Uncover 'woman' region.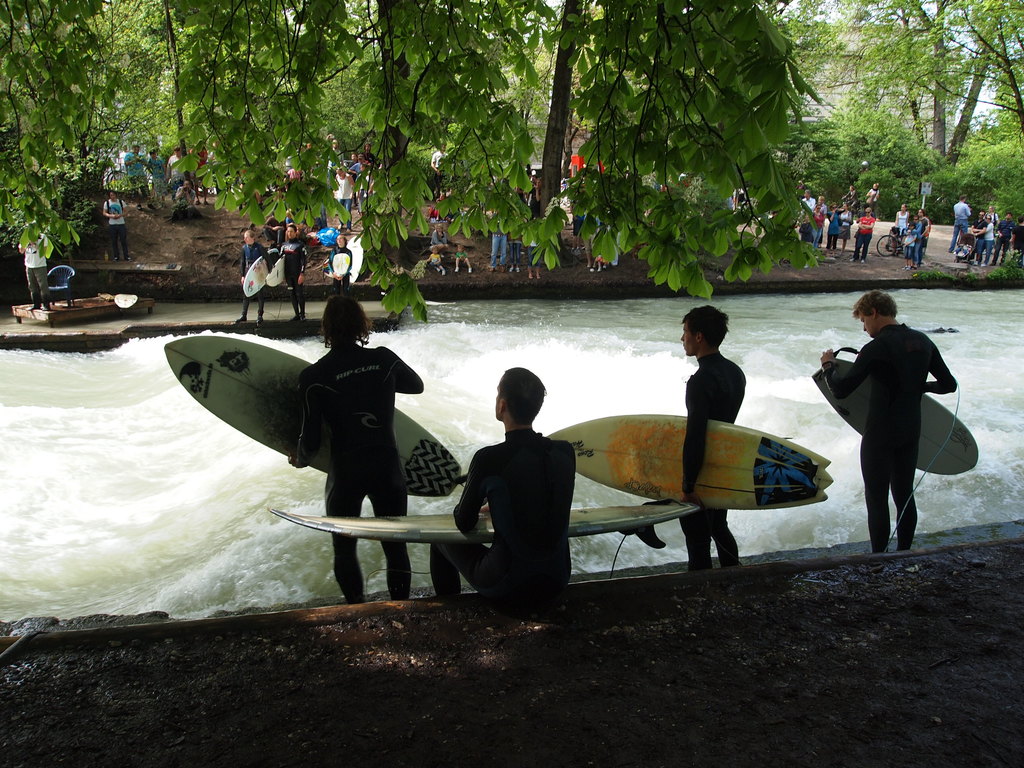
Uncovered: <bbox>805, 202, 830, 250</bbox>.
